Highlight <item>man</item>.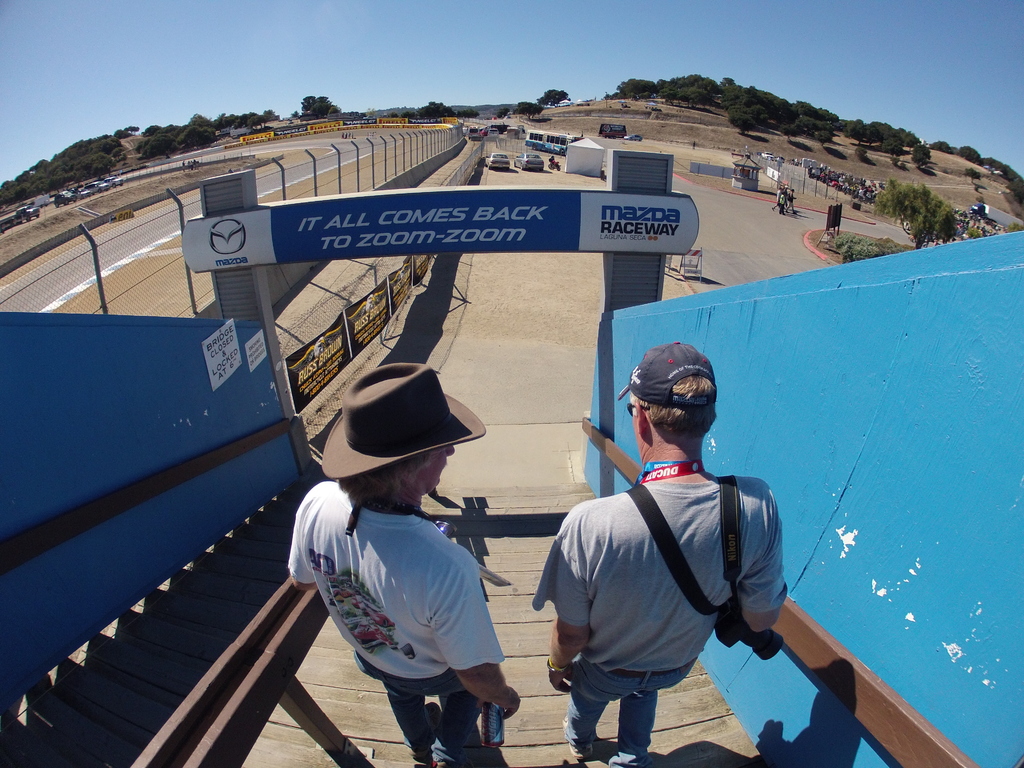
Highlighted region: {"left": 284, "top": 361, "right": 515, "bottom": 767}.
